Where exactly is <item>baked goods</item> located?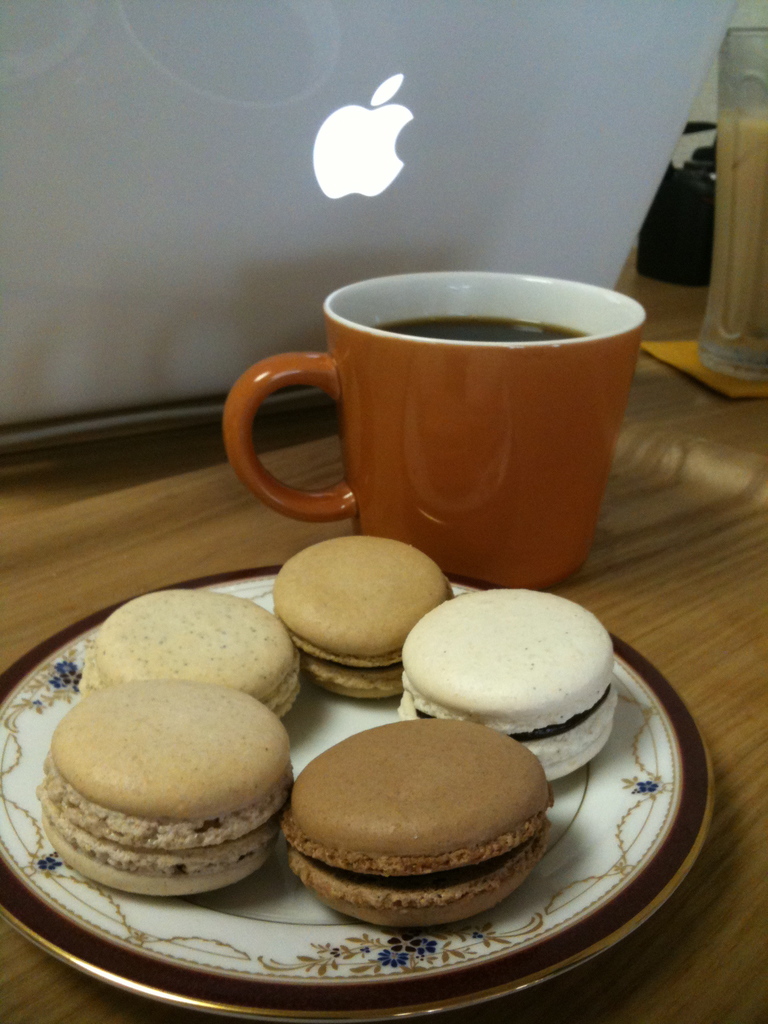
Its bounding box is pyautogui.locateOnScreen(82, 586, 301, 718).
